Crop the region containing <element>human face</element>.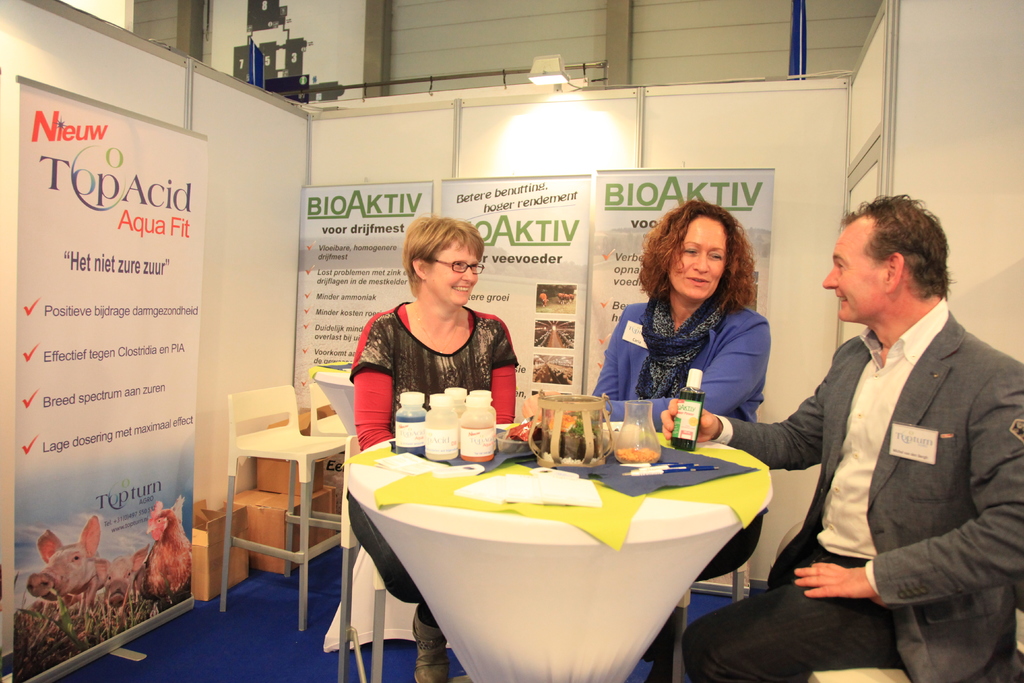
Crop region: [x1=671, y1=219, x2=728, y2=299].
